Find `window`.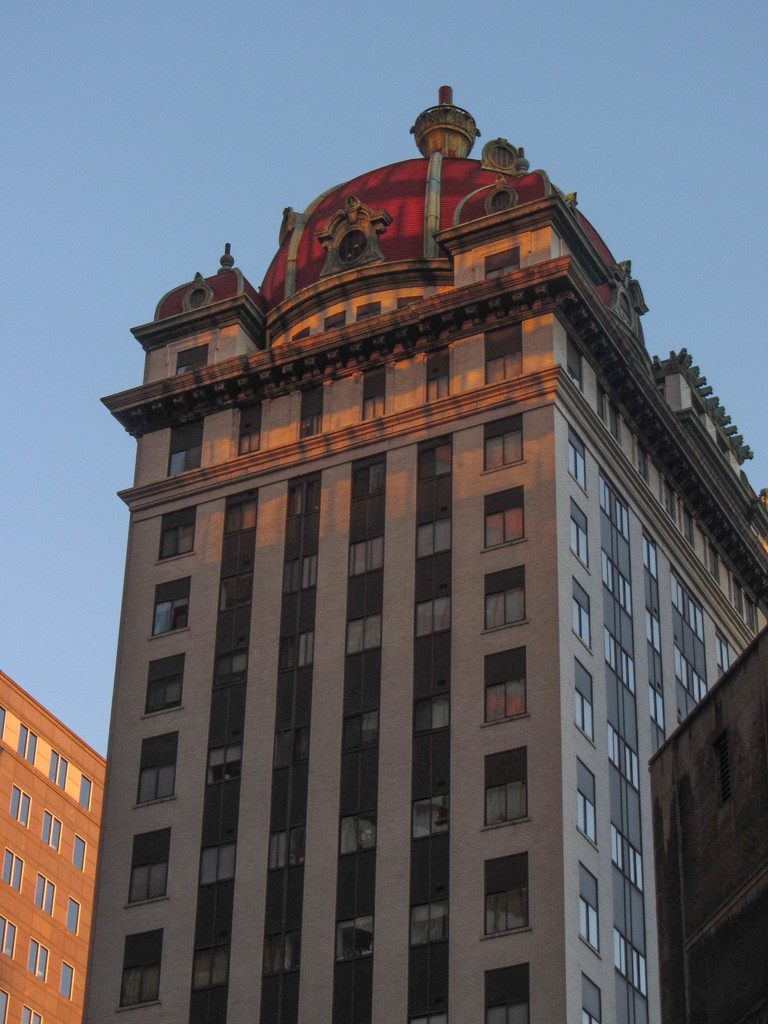
region(575, 684, 592, 741).
